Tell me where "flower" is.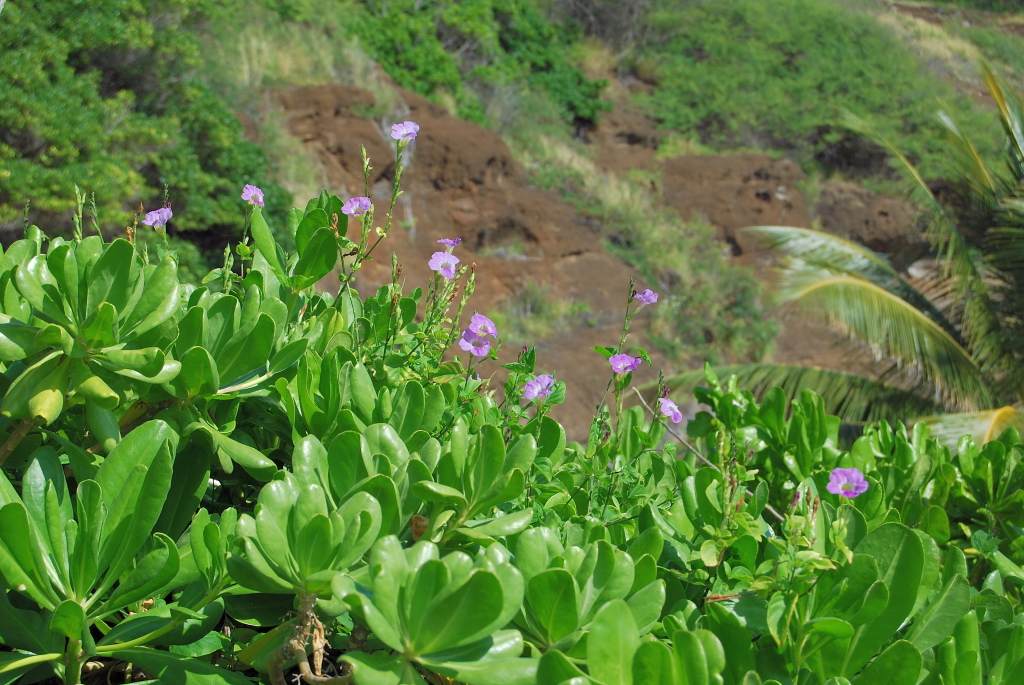
"flower" is at 829 465 854 496.
